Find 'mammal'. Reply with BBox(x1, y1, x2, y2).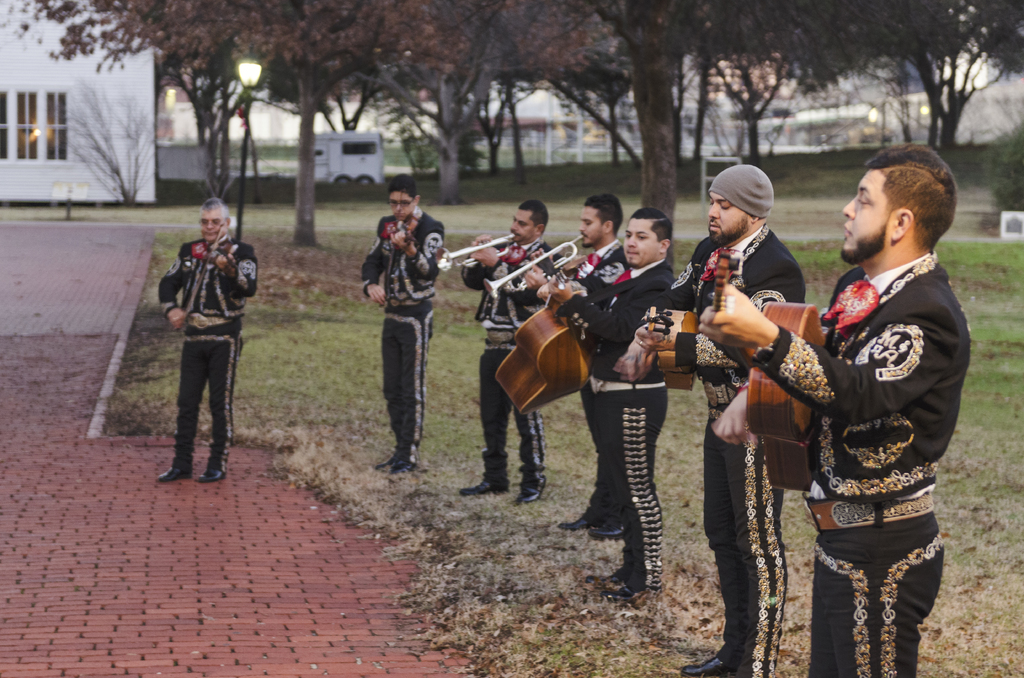
BBox(526, 189, 631, 538).
